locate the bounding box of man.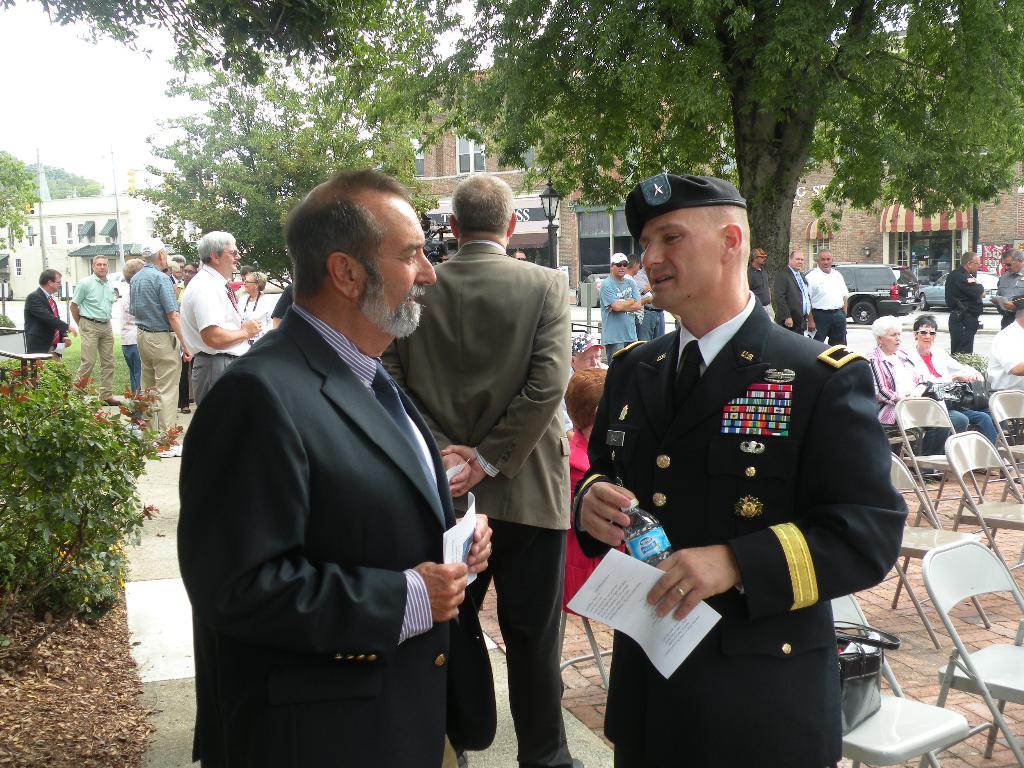
Bounding box: 943 248 986 353.
